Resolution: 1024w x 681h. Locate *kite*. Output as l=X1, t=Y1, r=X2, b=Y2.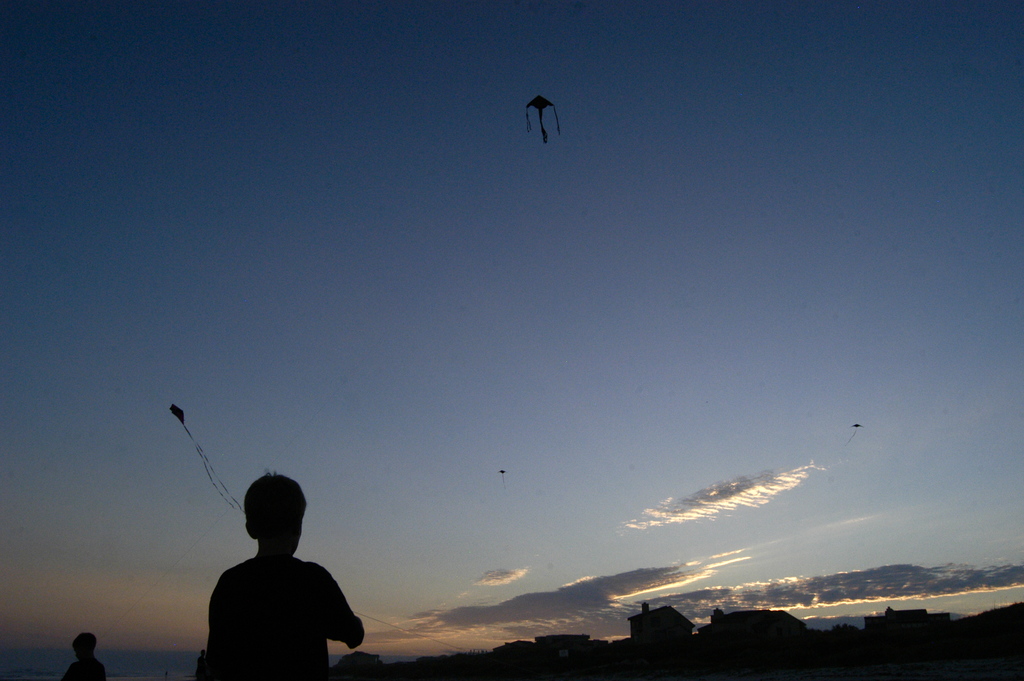
l=845, t=422, r=866, b=448.
